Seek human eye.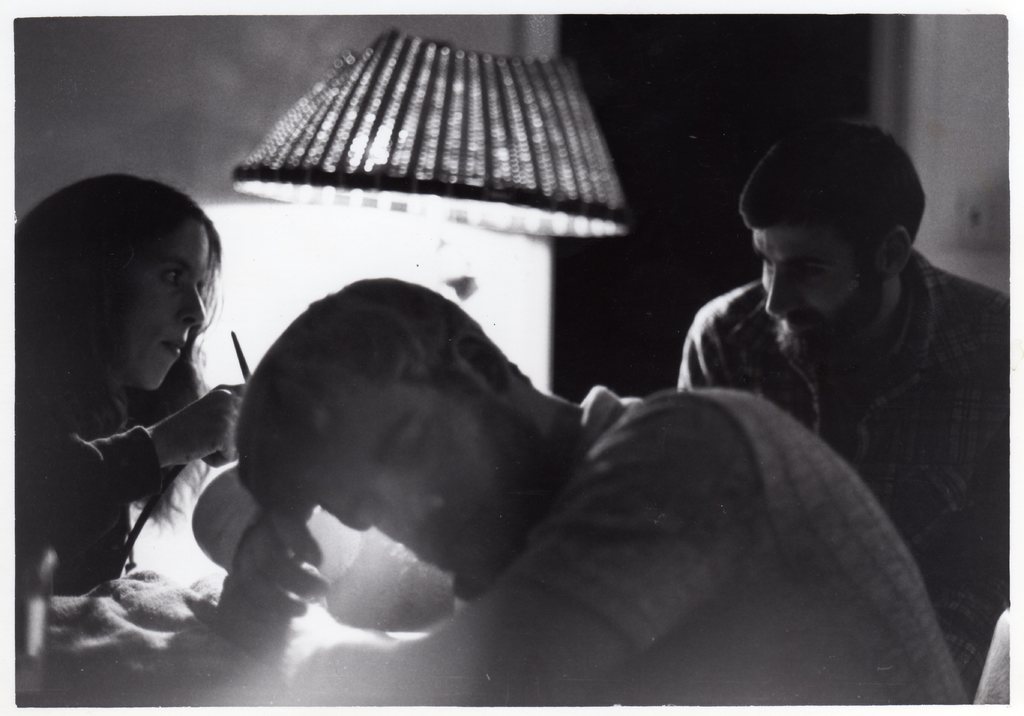
<region>796, 264, 833, 286</region>.
